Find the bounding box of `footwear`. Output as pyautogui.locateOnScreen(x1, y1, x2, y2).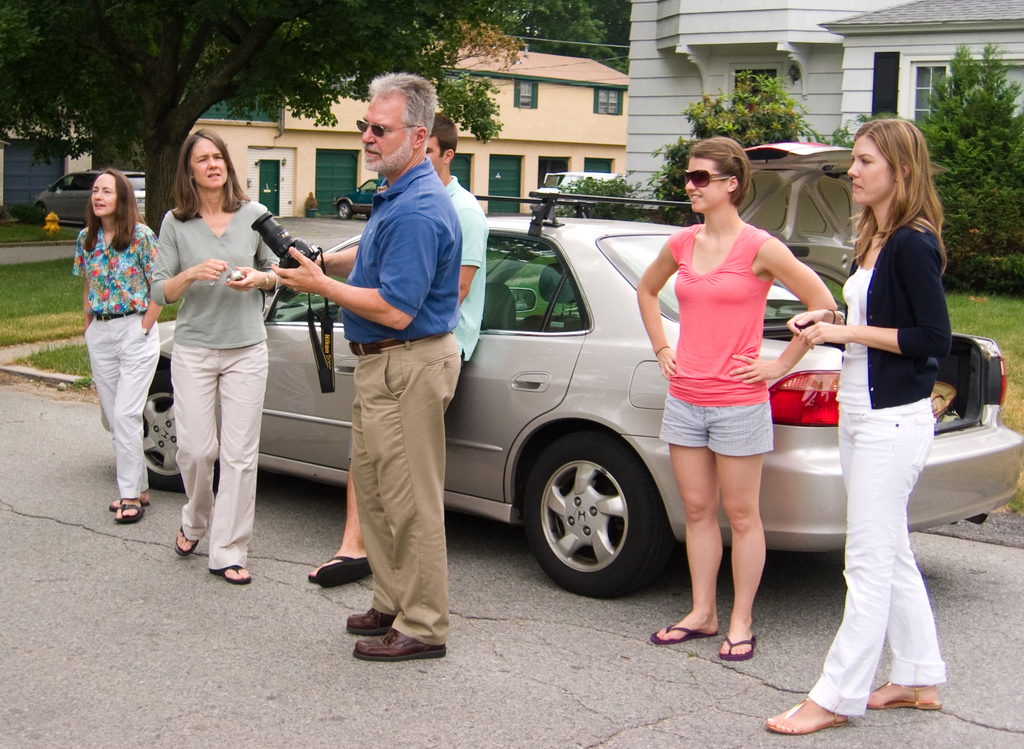
pyautogui.locateOnScreen(177, 524, 204, 560).
